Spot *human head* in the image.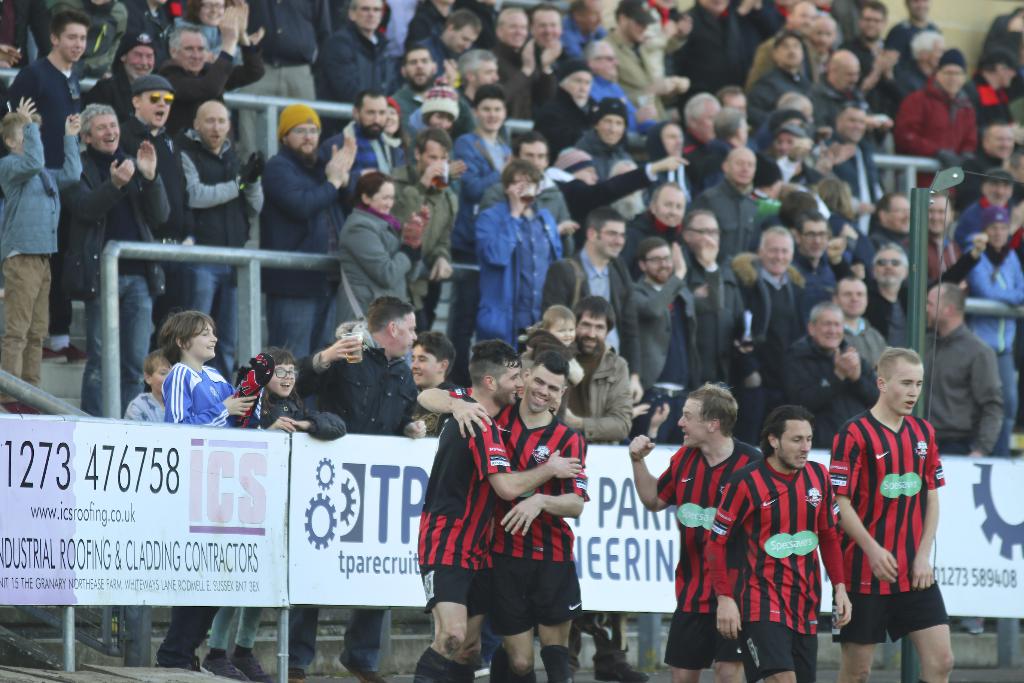
*human head* found at [170,22,205,72].
